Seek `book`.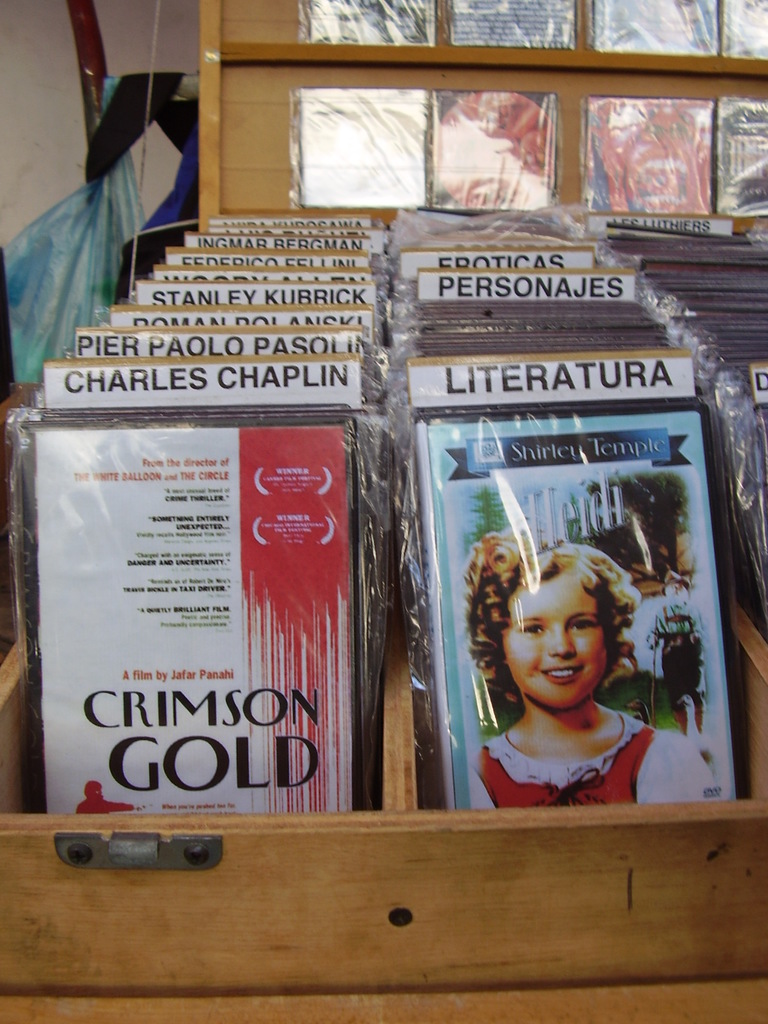
(712,104,767,221).
